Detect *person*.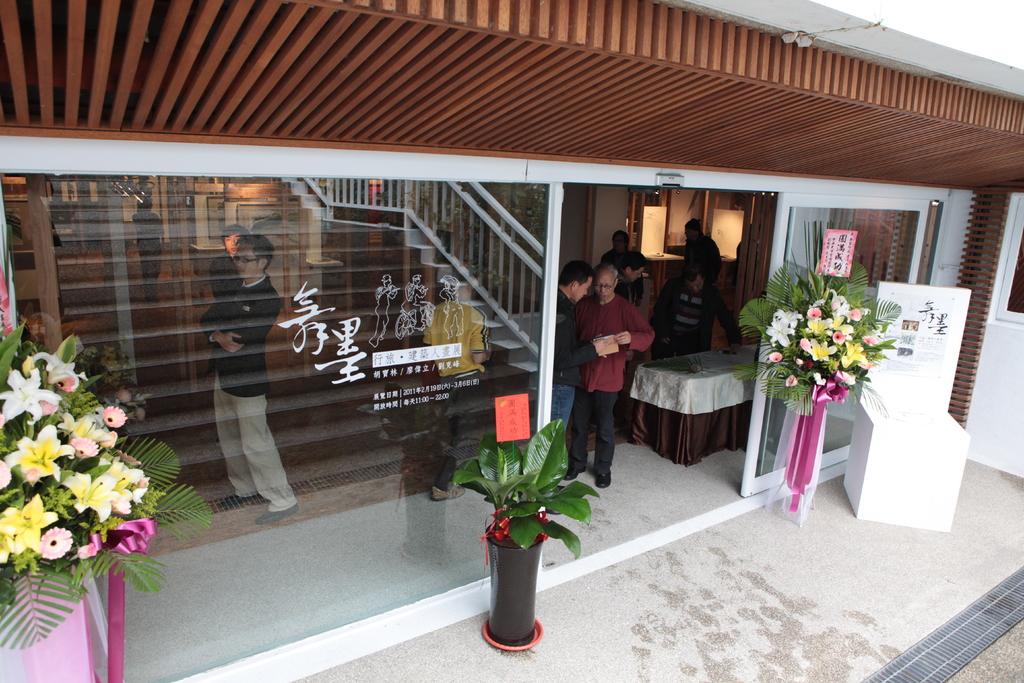
Detected at bbox=(129, 194, 165, 314).
